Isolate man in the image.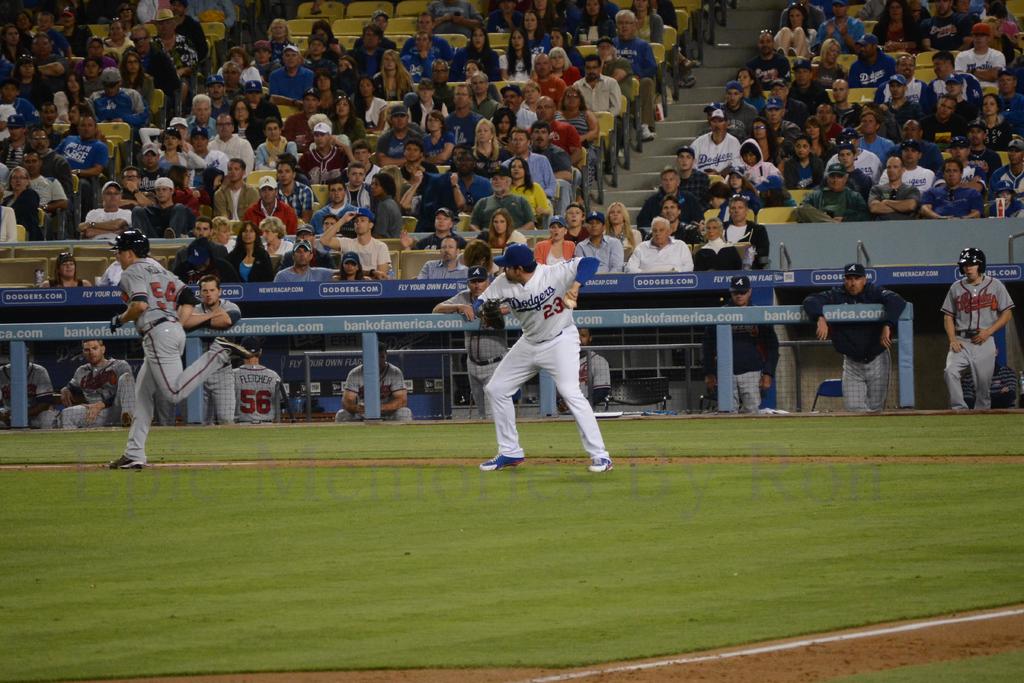
Isolated region: crop(820, 6, 886, 57).
